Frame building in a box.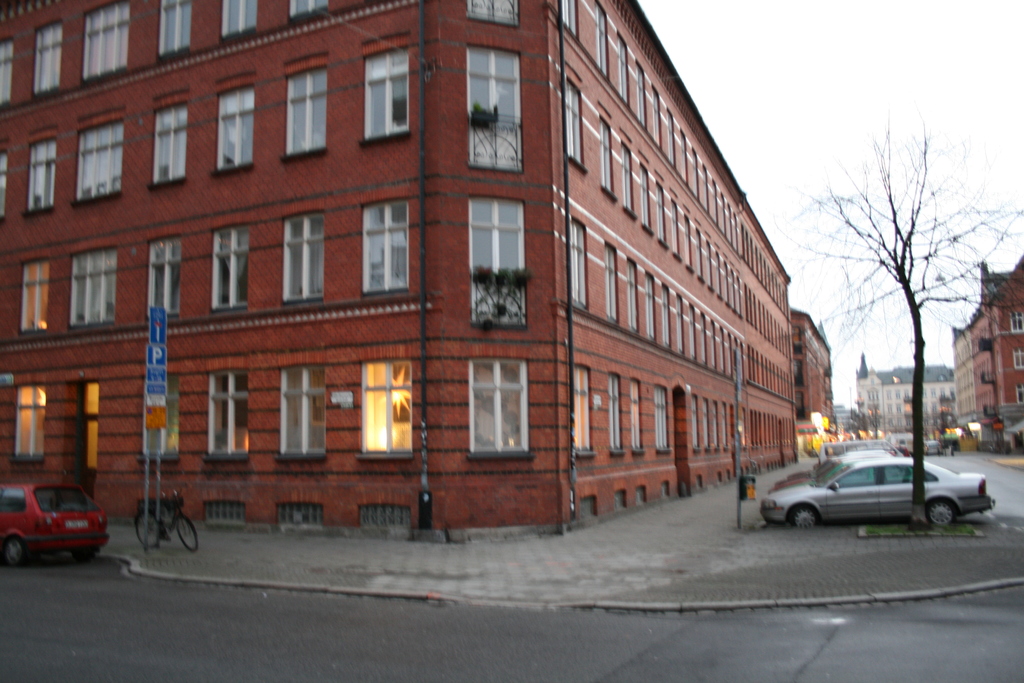
crop(0, 0, 803, 528).
